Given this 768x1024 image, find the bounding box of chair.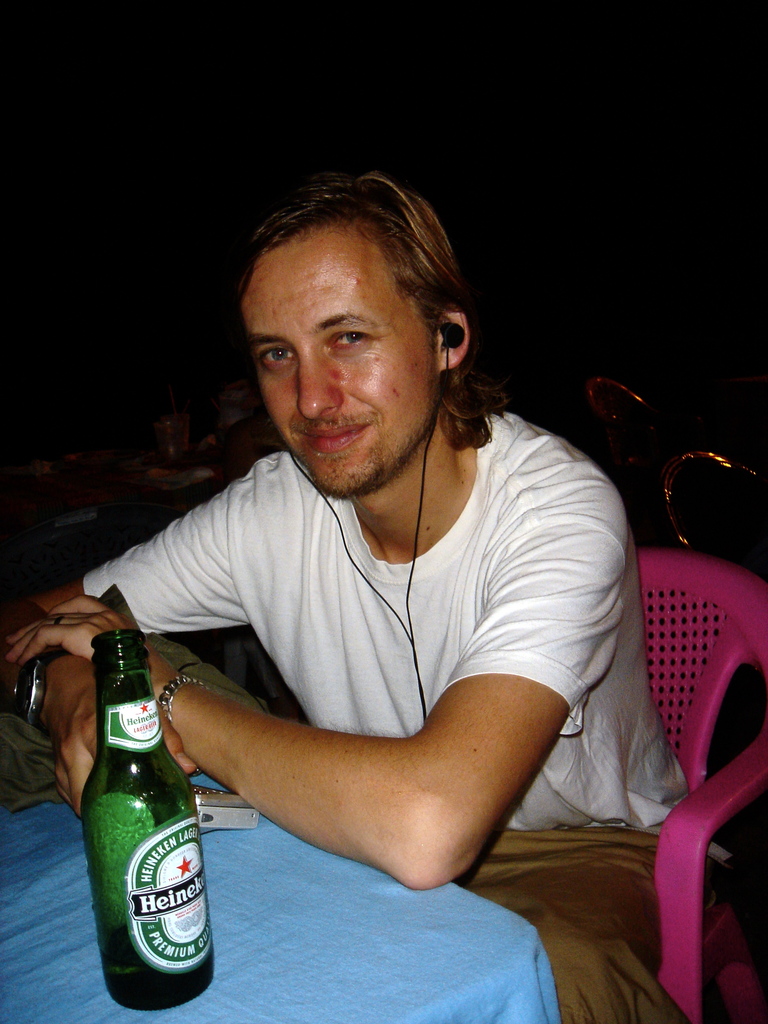
crop(632, 541, 767, 1014).
